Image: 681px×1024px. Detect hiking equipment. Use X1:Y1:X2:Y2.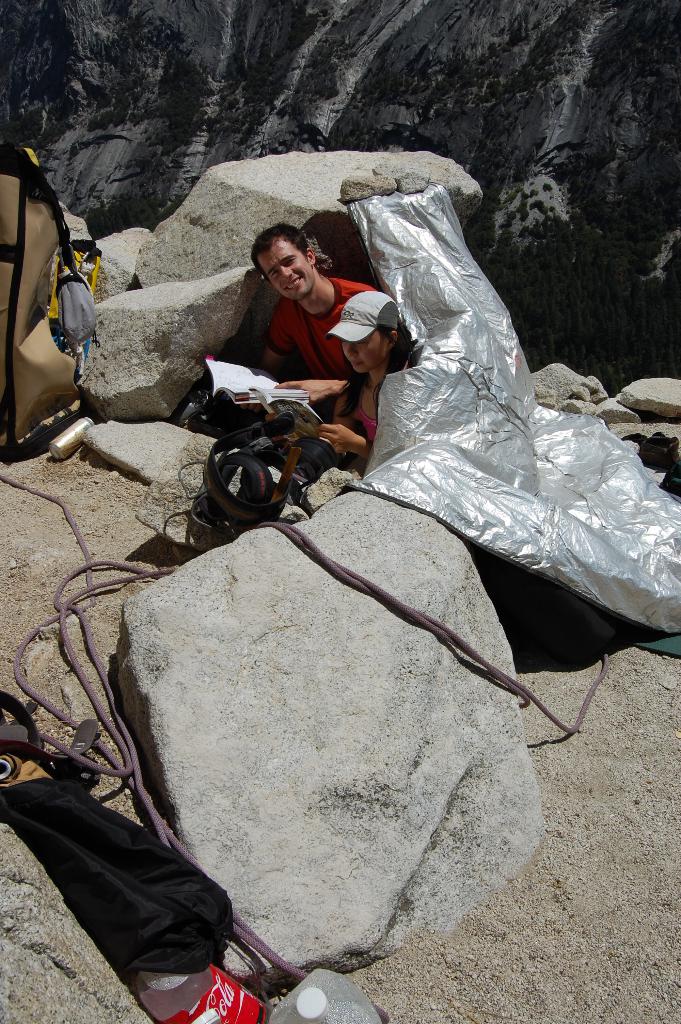
0:138:106:462.
